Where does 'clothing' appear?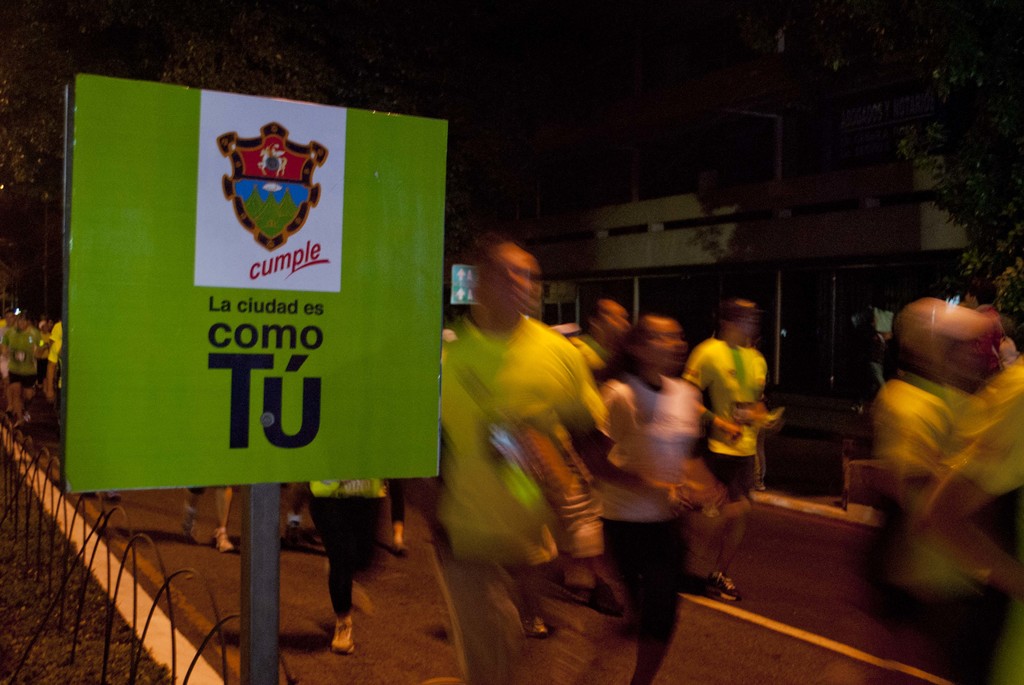
Appears at 683:344:774:544.
